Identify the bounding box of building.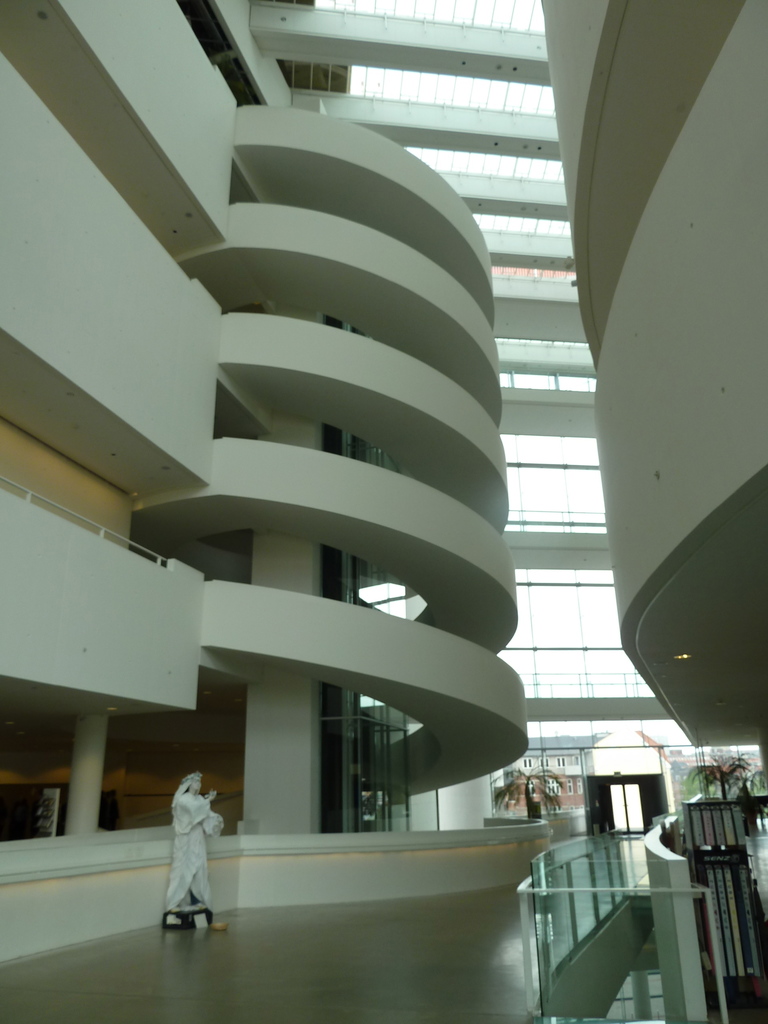
0,0,767,1023.
